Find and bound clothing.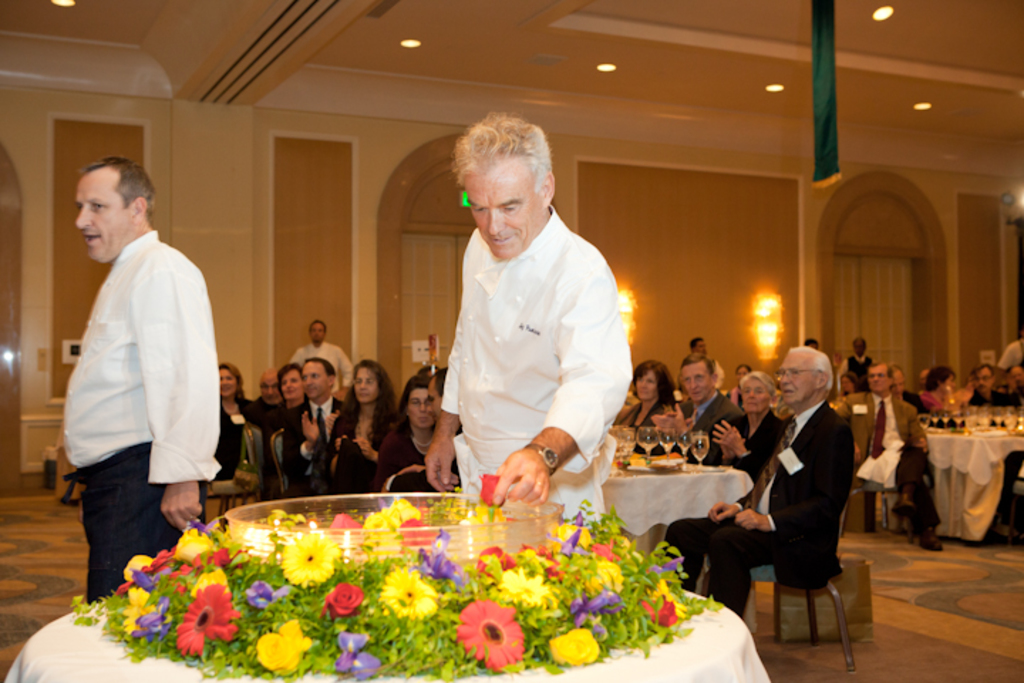
Bound: [899, 396, 929, 407].
